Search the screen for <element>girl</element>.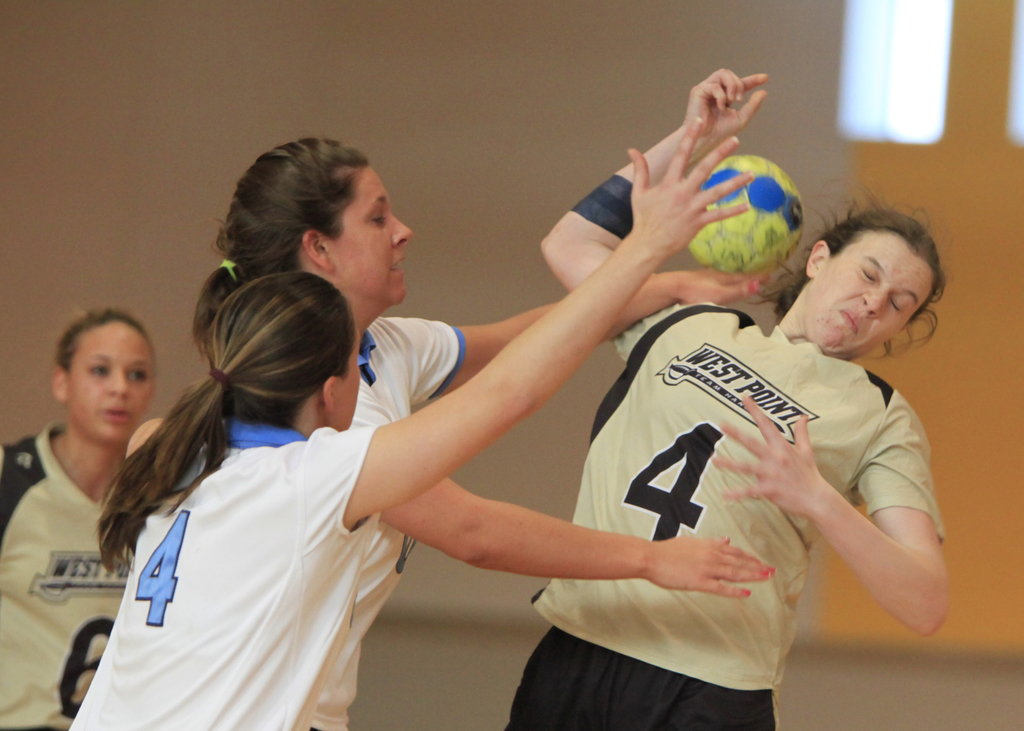
Found at {"left": 94, "top": 140, "right": 775, "bottom": 730}.
